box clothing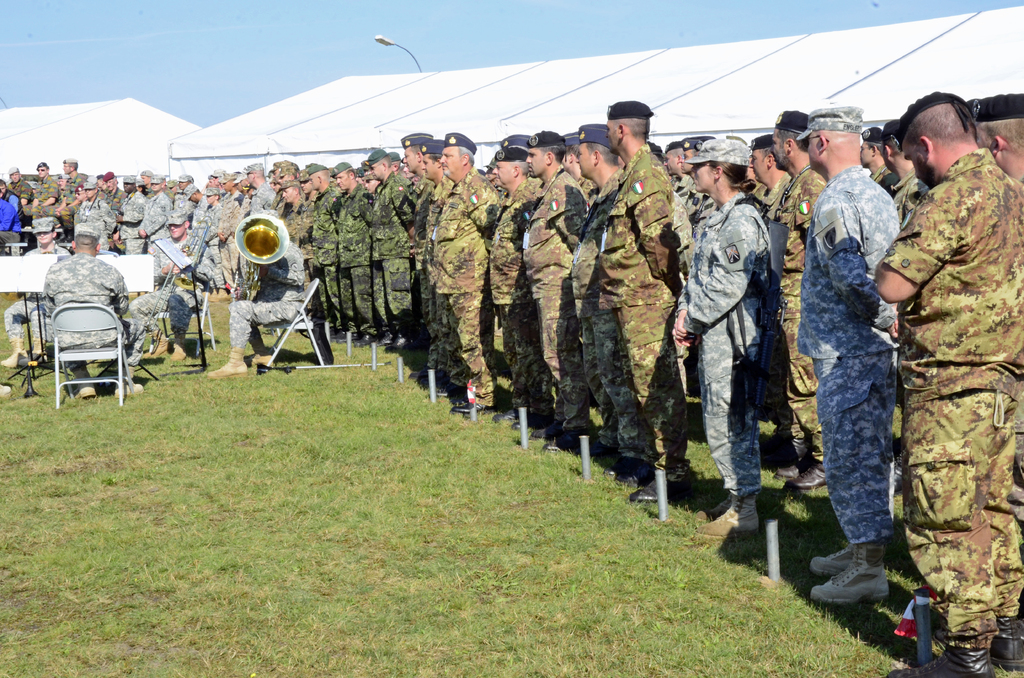
0 166 319 369
